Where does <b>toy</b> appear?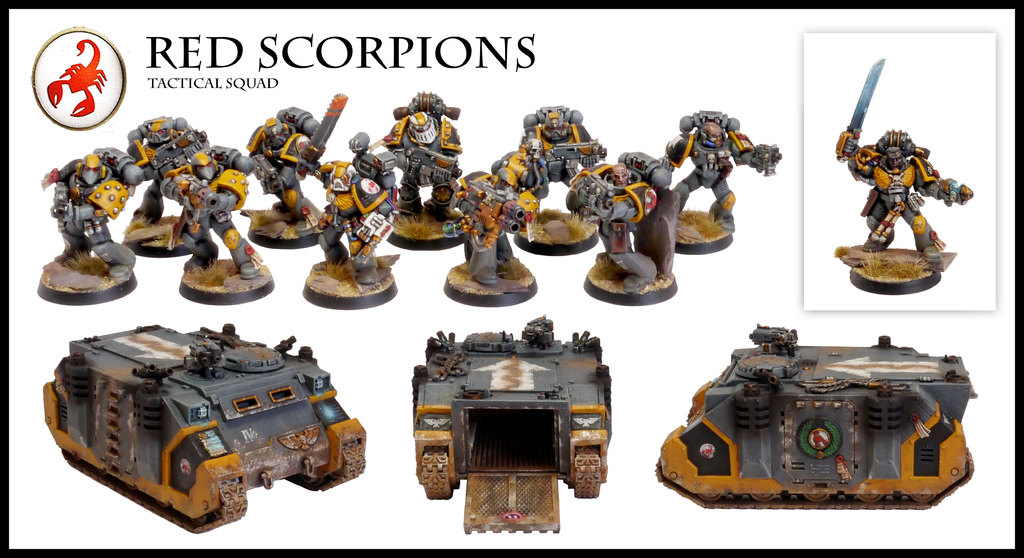
Appears at BBox(833, 55, 973, 293).
